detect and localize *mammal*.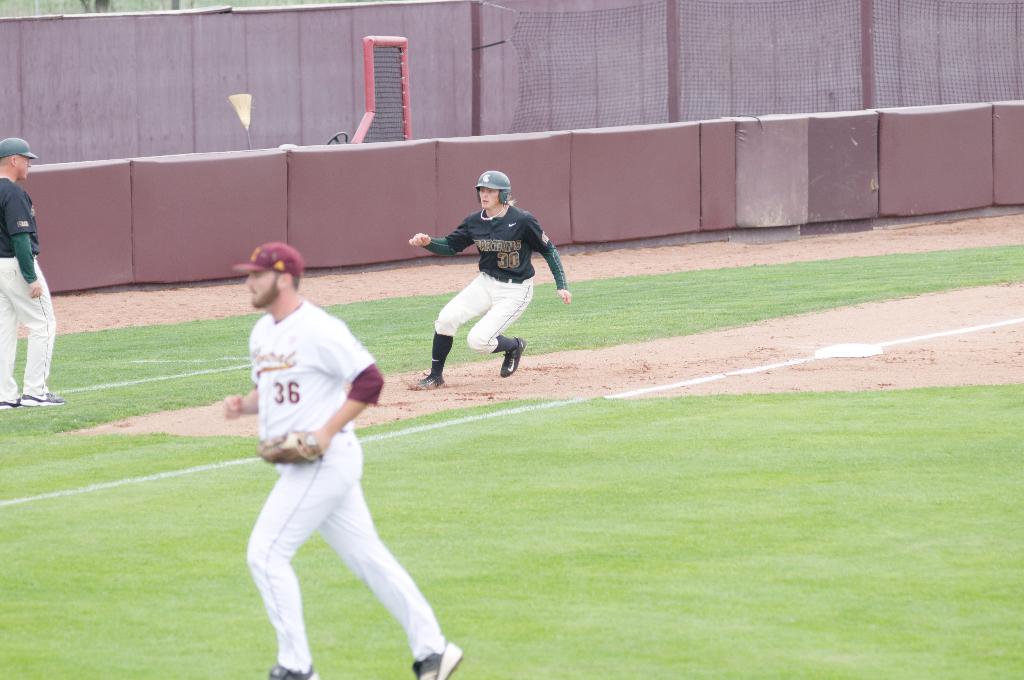
Localized at locate(231, 247, 435, 679).
